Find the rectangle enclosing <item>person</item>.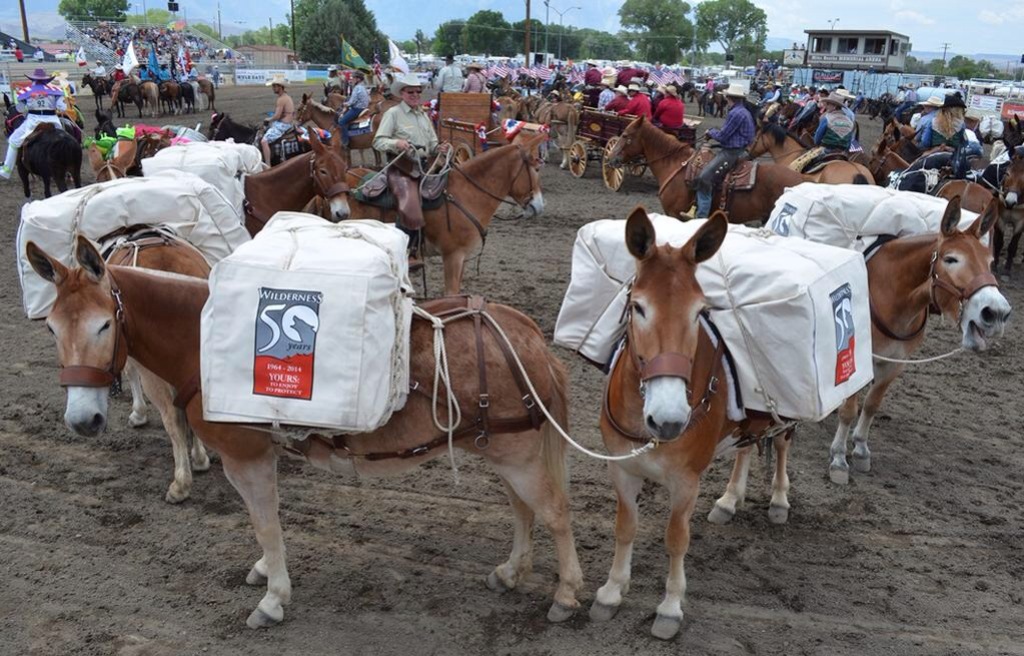
[left=428, top=46, right=460, bottom=94].
